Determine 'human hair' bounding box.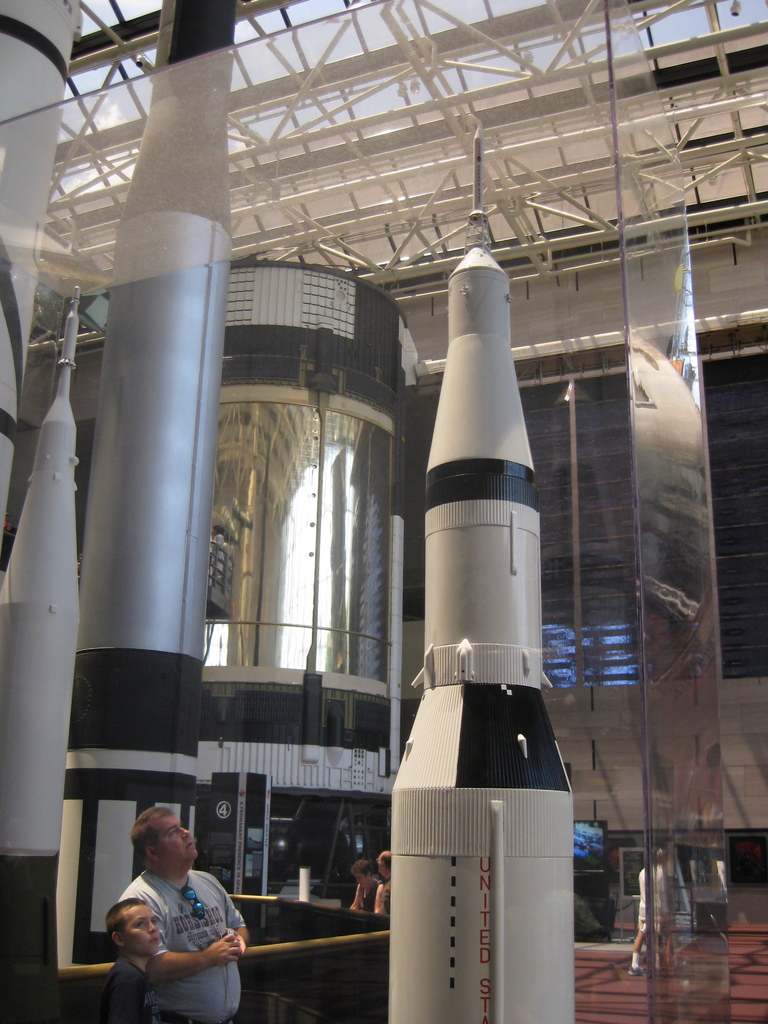
Determined: 380:851:396:875.
